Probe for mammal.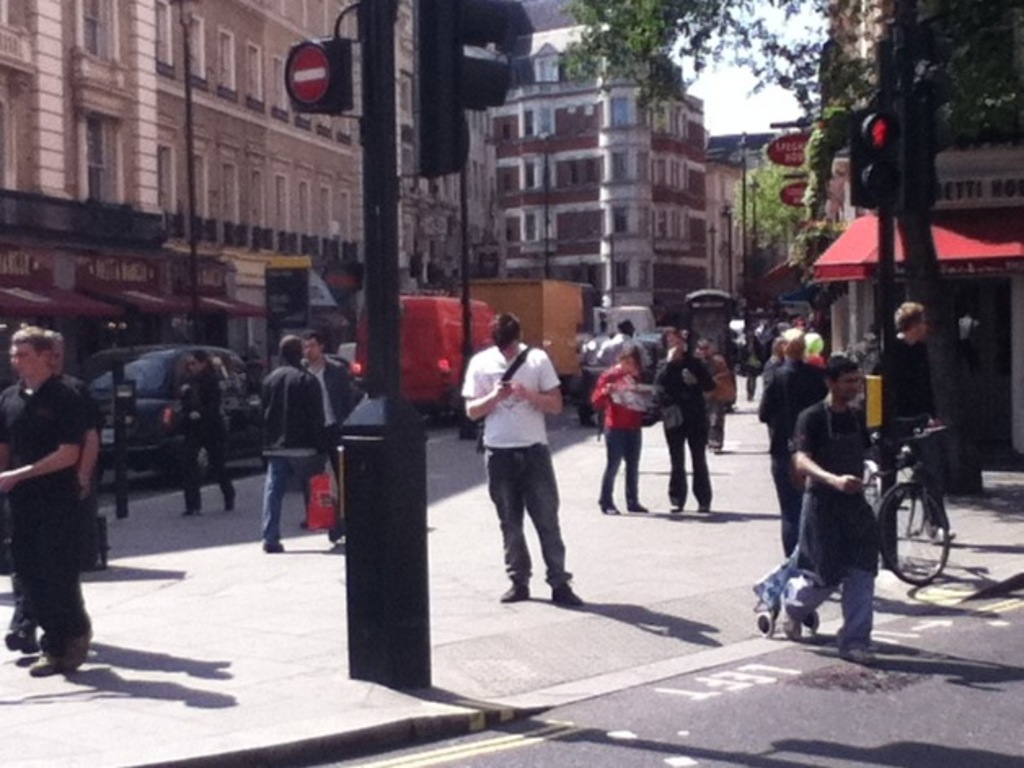
Probe result: (298,333,364,532).
